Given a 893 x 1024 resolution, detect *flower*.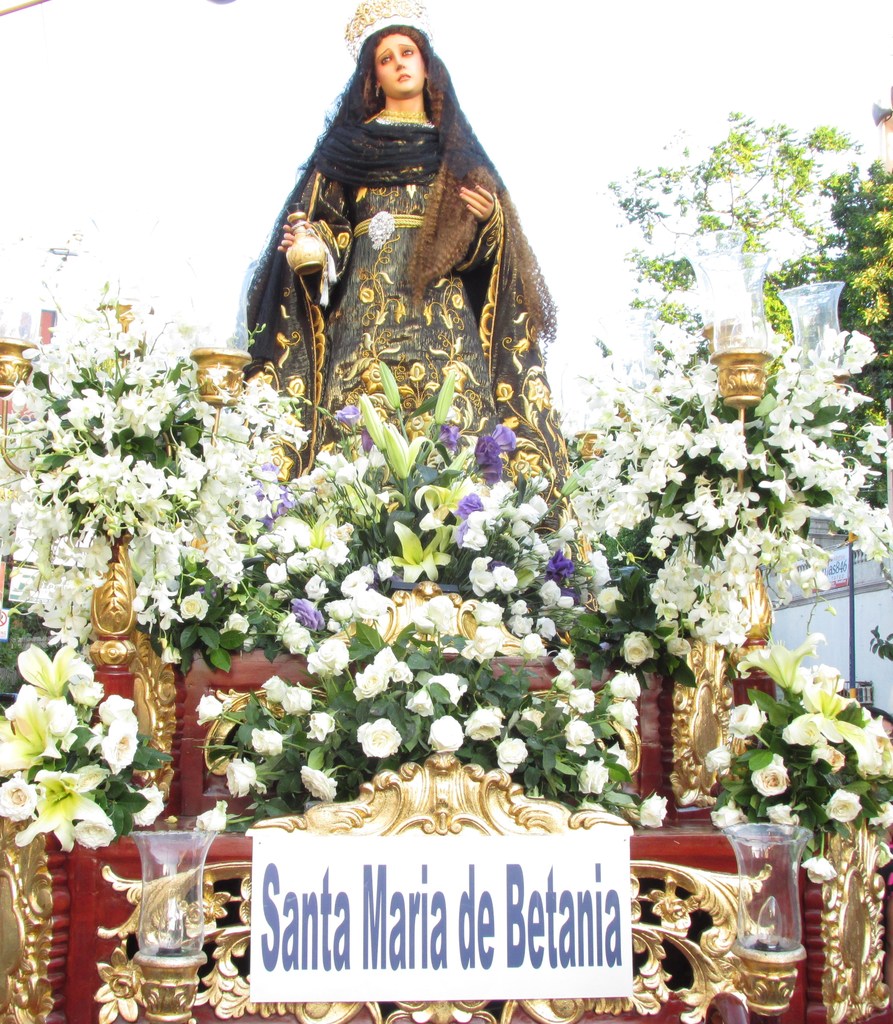
x1=816, y1=743, x2=846, y2=771.
